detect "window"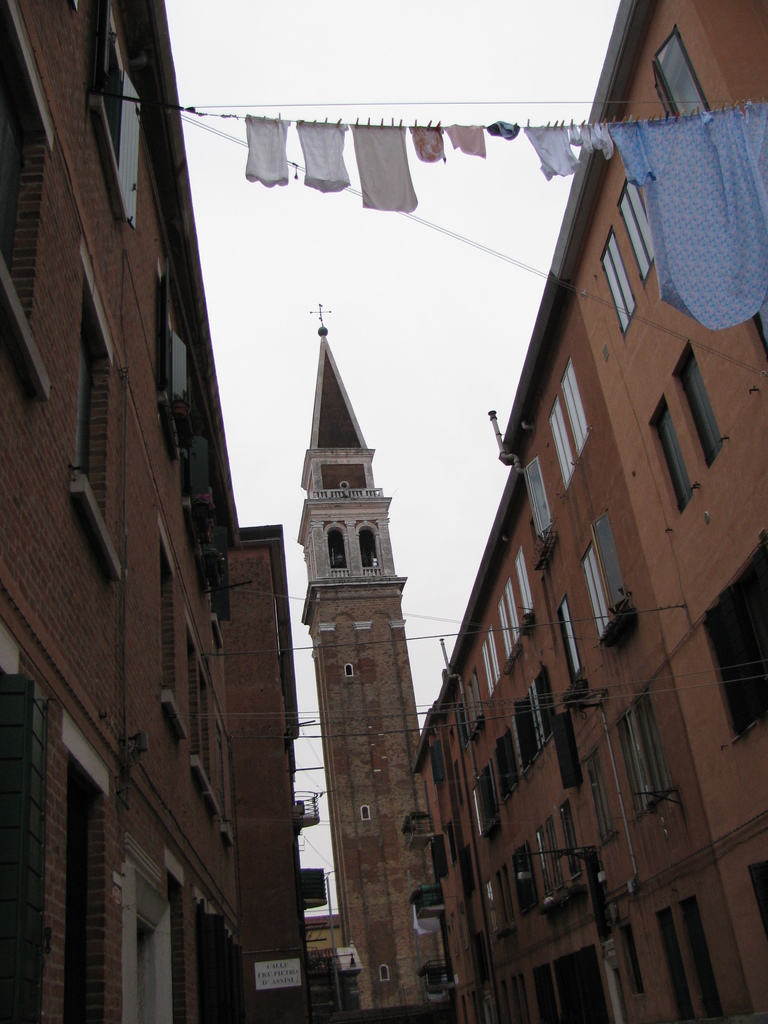
360,801,371,822
